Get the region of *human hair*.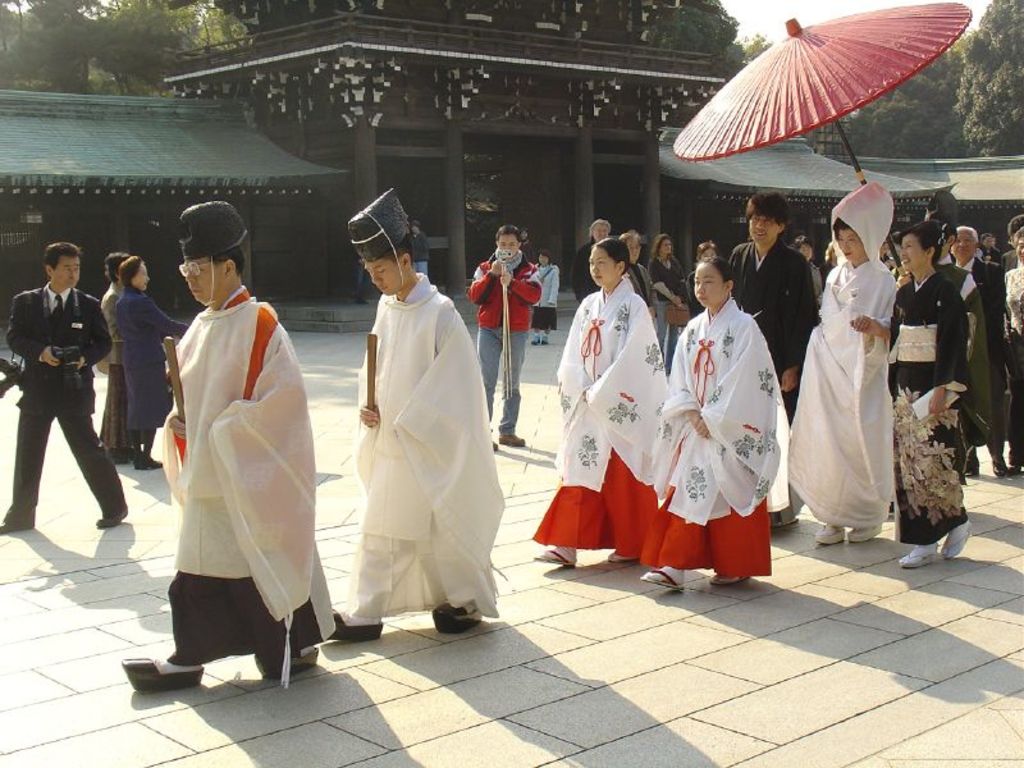
crop(42, 244, 82, 266).
